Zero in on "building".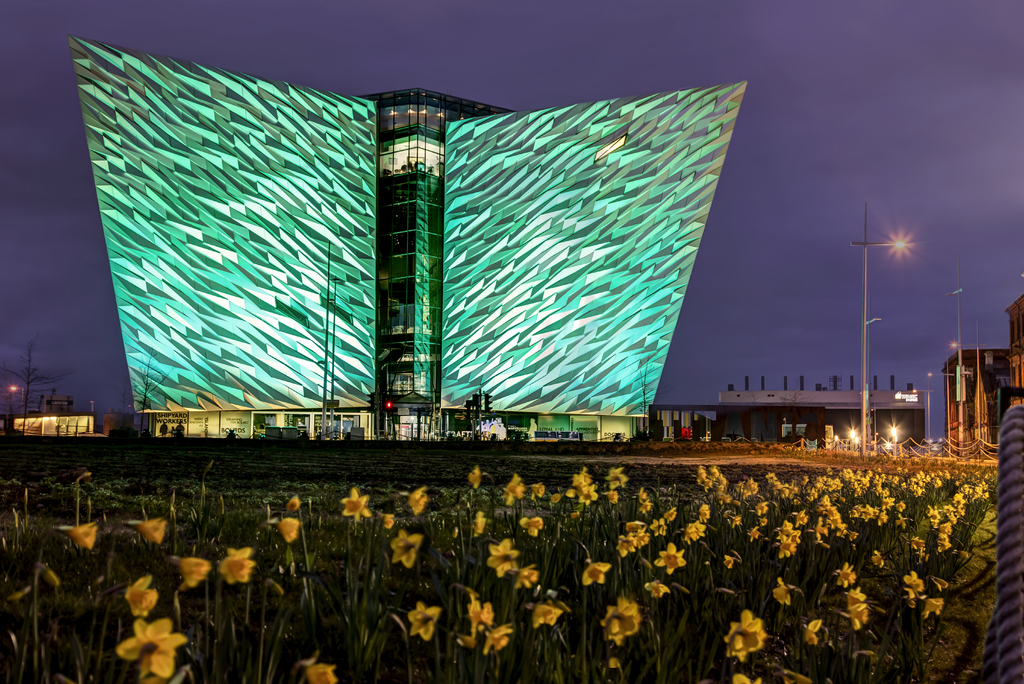
Zeroed in: crop(15, 414, 92, 441).
